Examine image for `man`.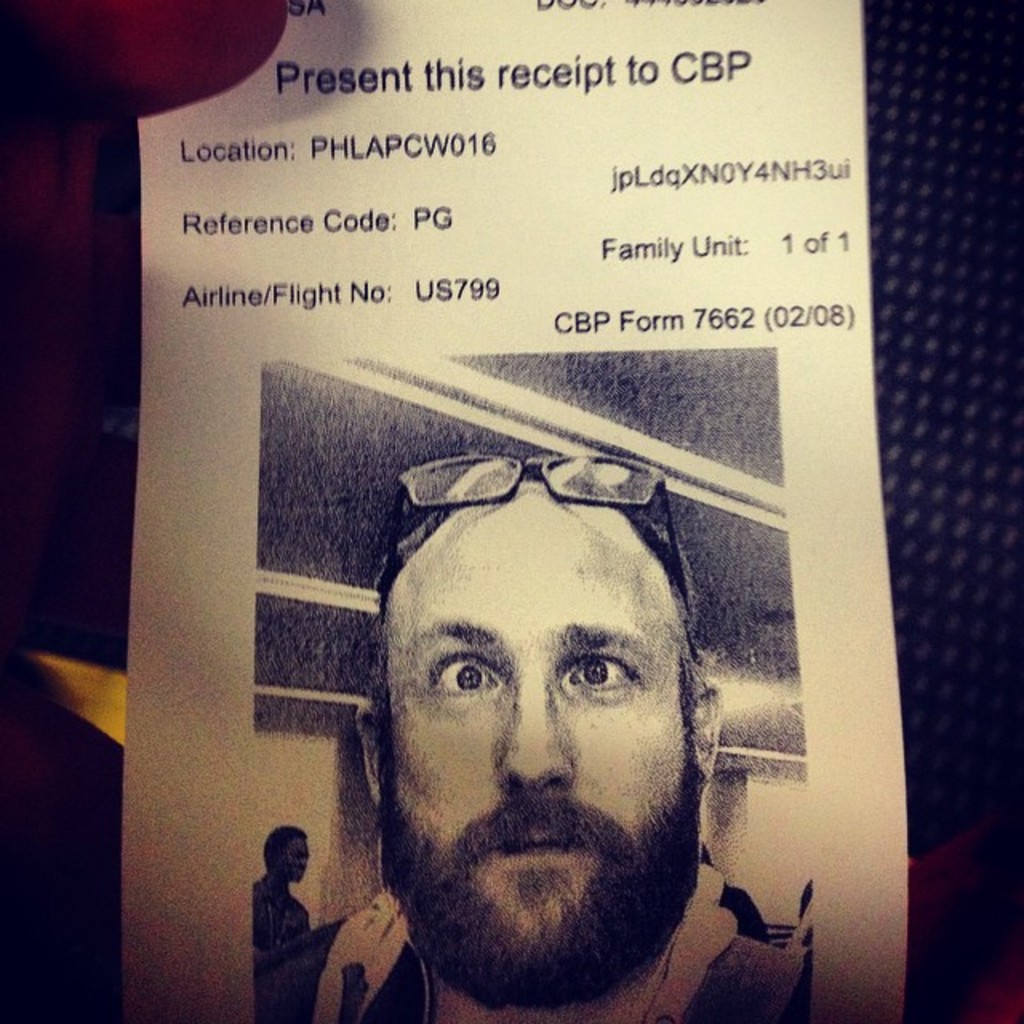
Examination result: 278:488:826:1023.
